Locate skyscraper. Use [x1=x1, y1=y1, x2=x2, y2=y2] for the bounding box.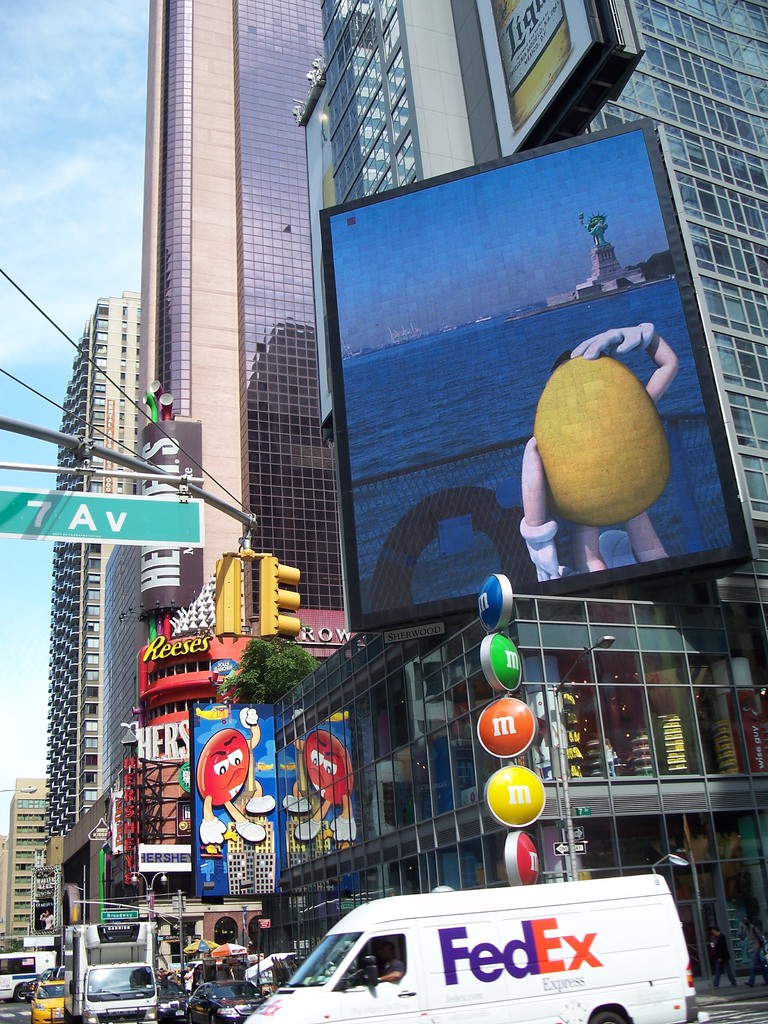
[x1=288, y1=0, x2=767, y2=990].
